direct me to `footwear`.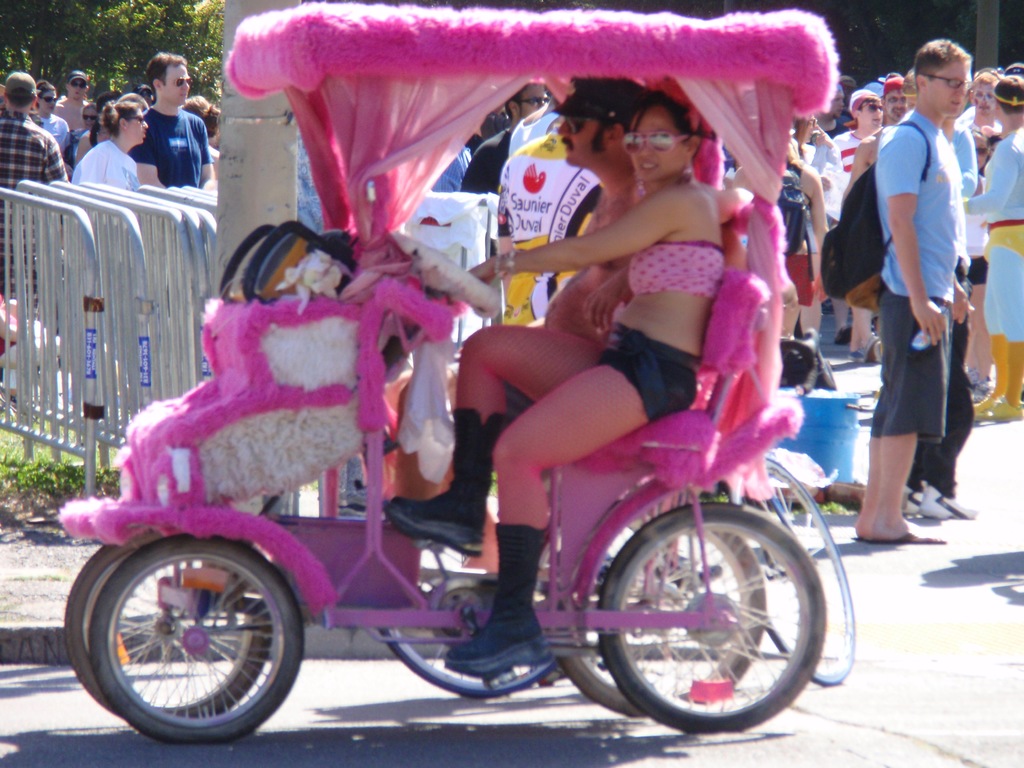
Direction: x1=967, y1=389, x2=993, y2=417.
